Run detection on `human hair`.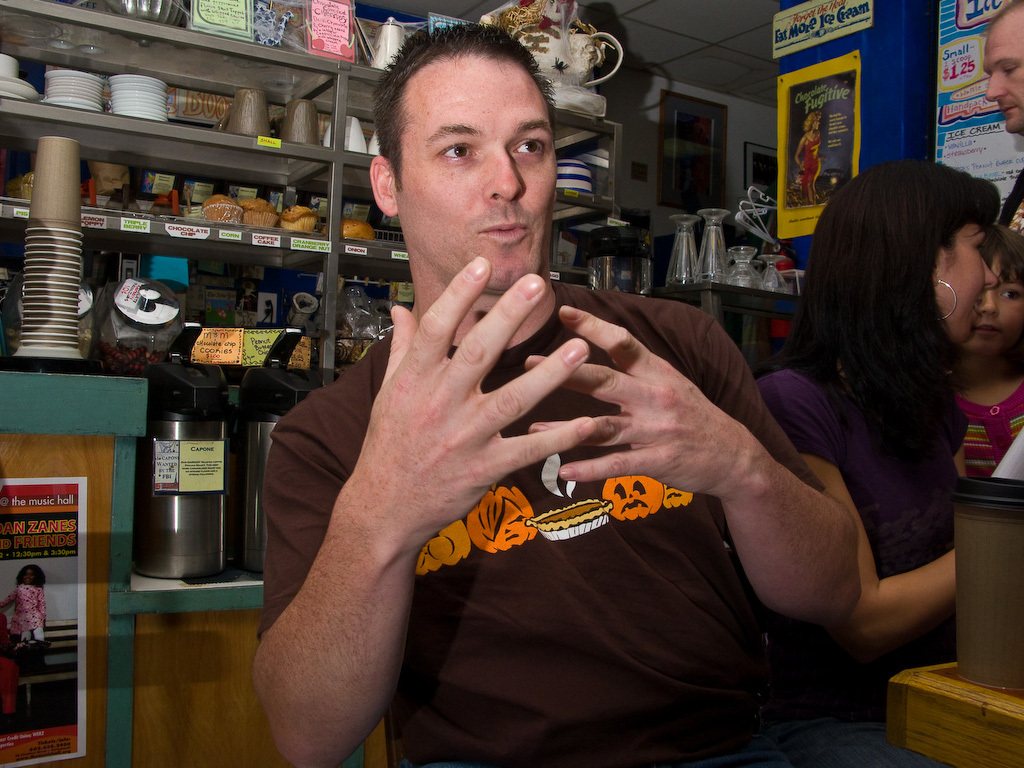
Result: (365, 24, 564, 201).
